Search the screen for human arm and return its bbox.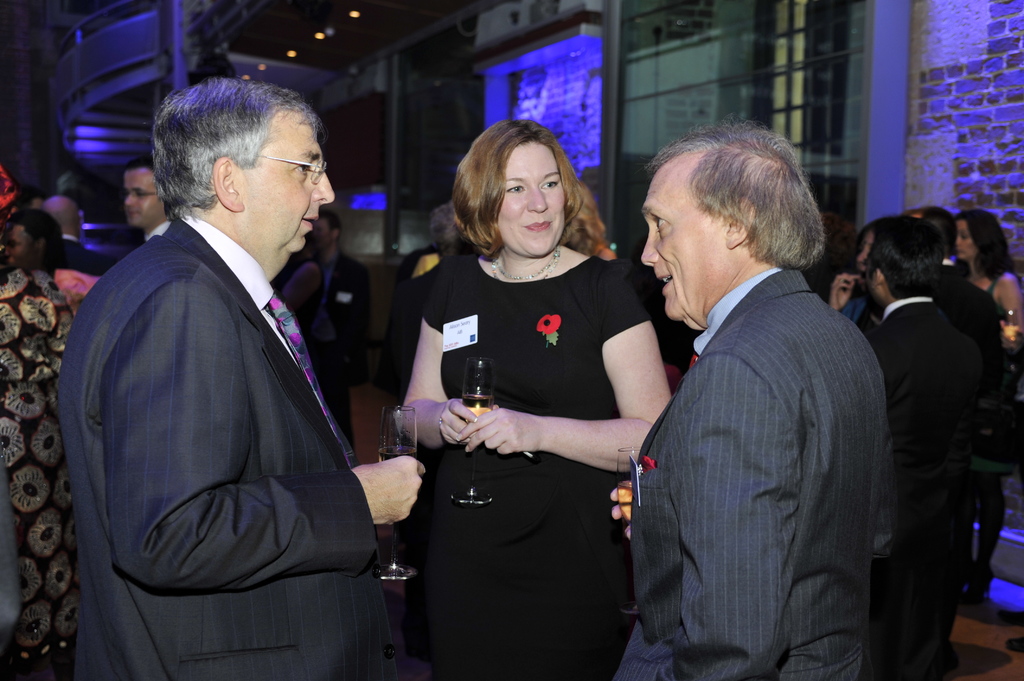
Found: locate(466, 267, 691, 469).
